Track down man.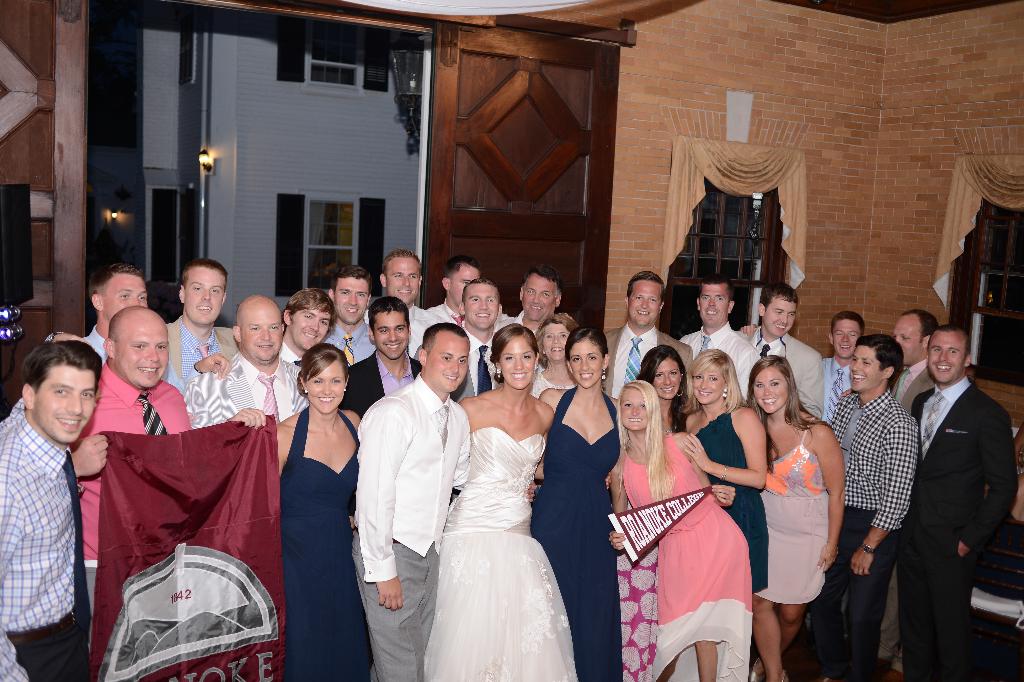
Tracked to bbox=[596, 267, 690, 395].
